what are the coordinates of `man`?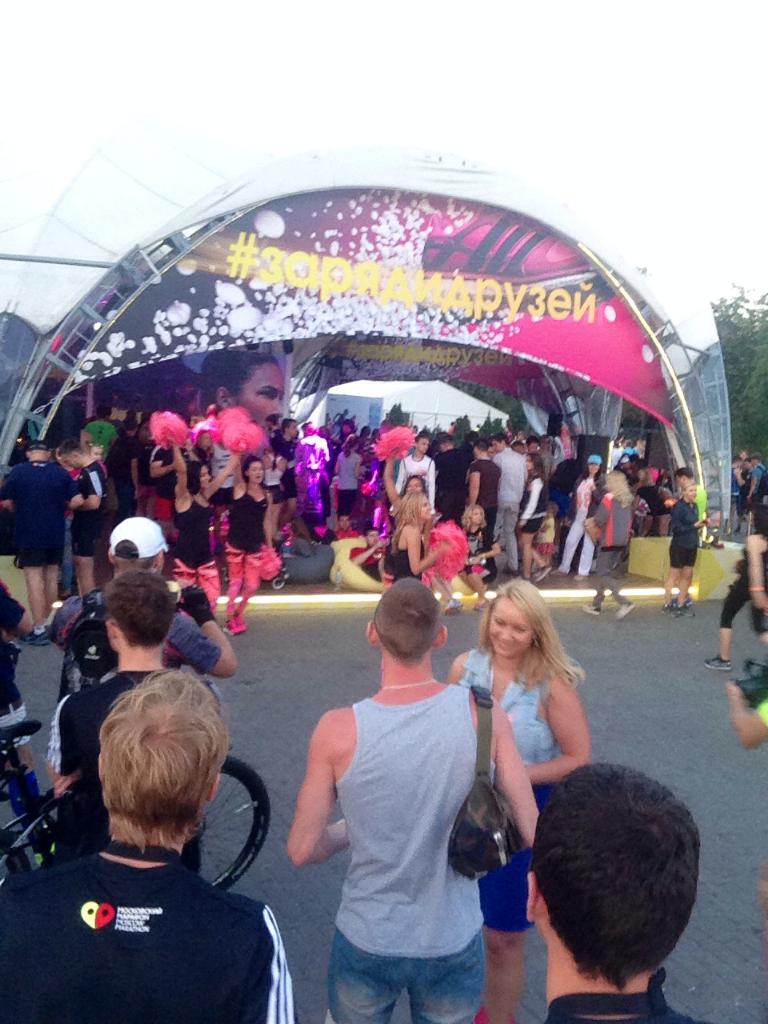
(148, 443, 183, 526).
